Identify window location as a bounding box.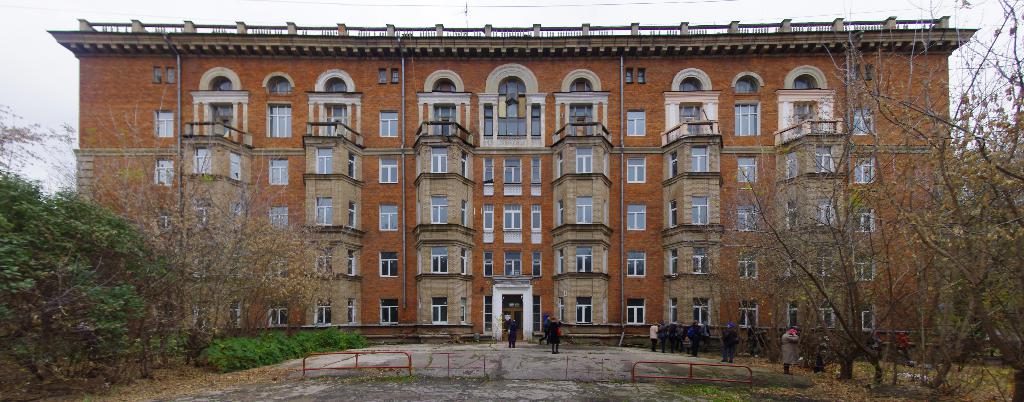
(left=571, top=77, right=597, bottom=93).
